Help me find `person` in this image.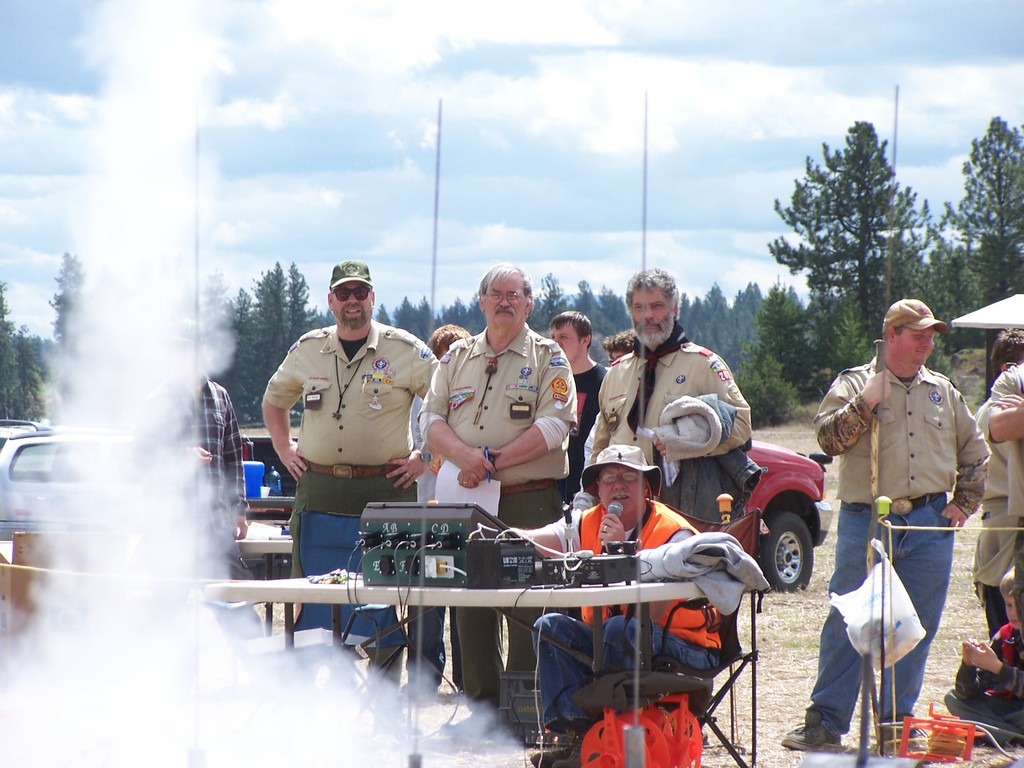
Found it: (133,313,254,574).
